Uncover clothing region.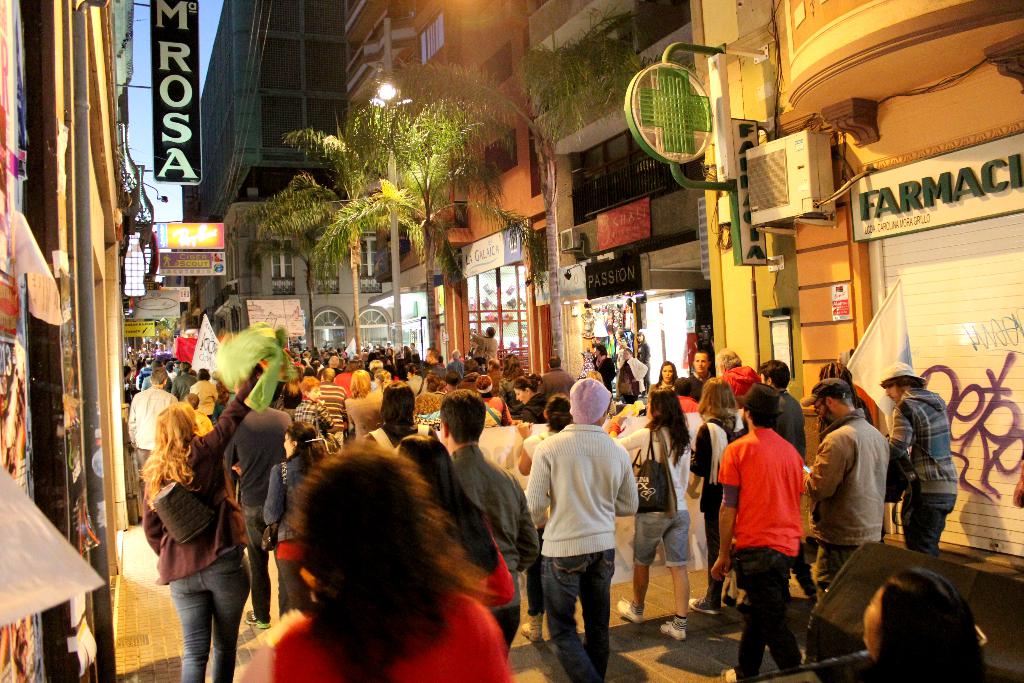
Uncovered: (left=273, top=539, right=334, bottom=603).
